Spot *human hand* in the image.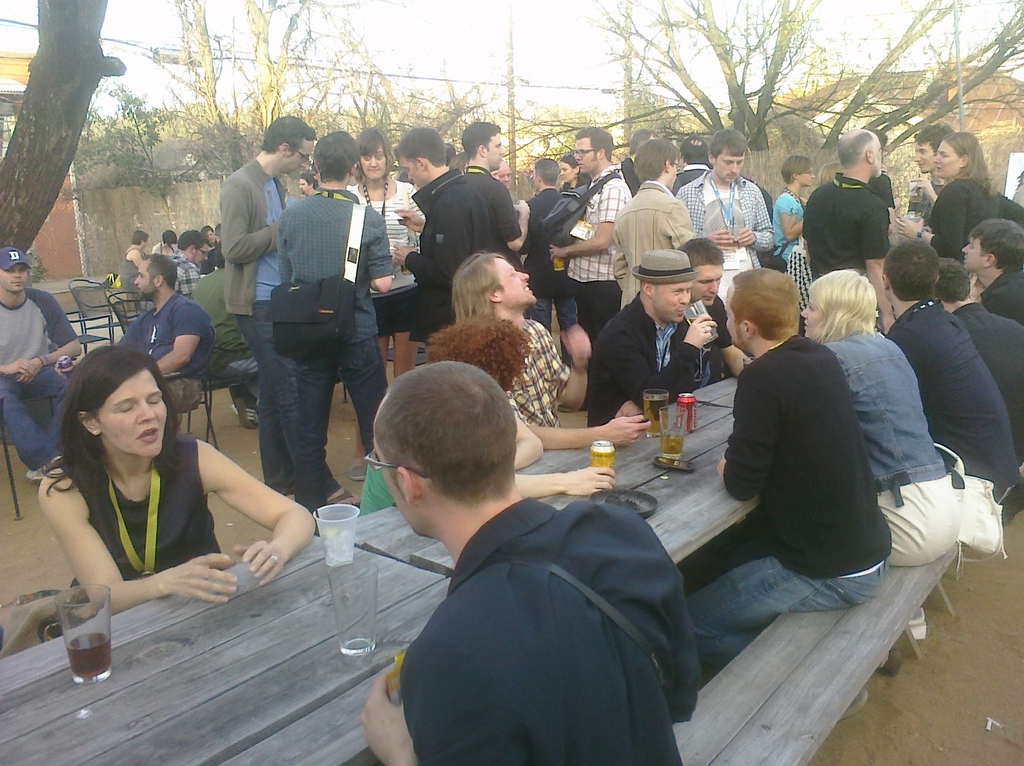
*human hand* found at 159/548/241/604.
